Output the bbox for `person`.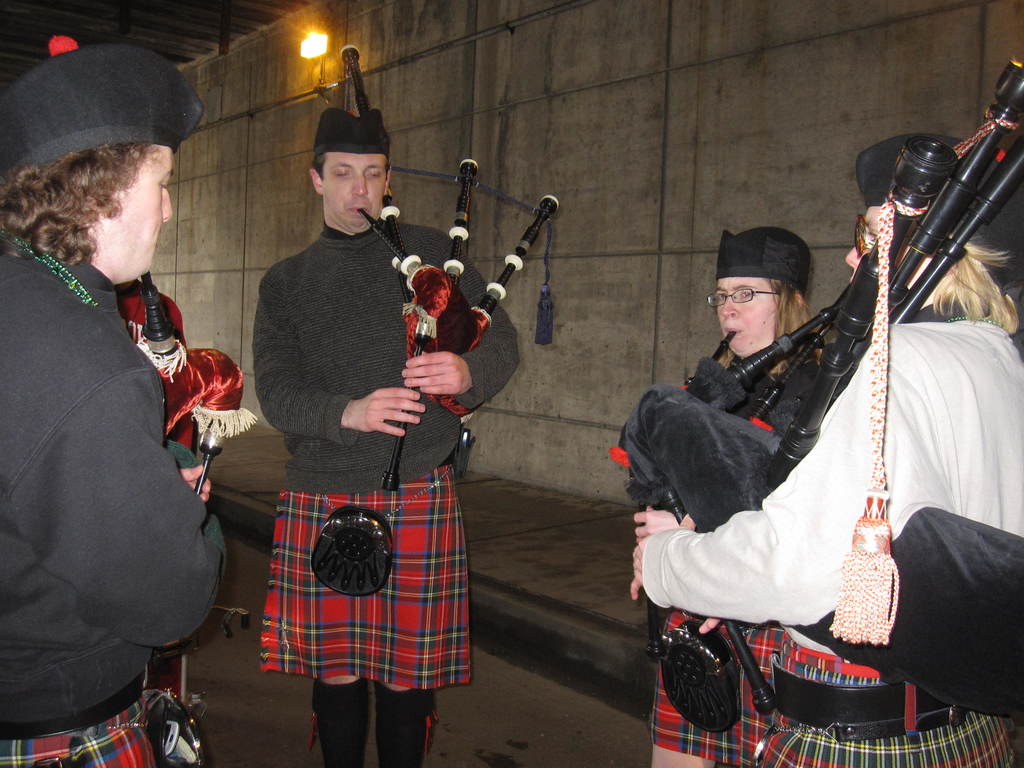
0, 29, 250, 767.
